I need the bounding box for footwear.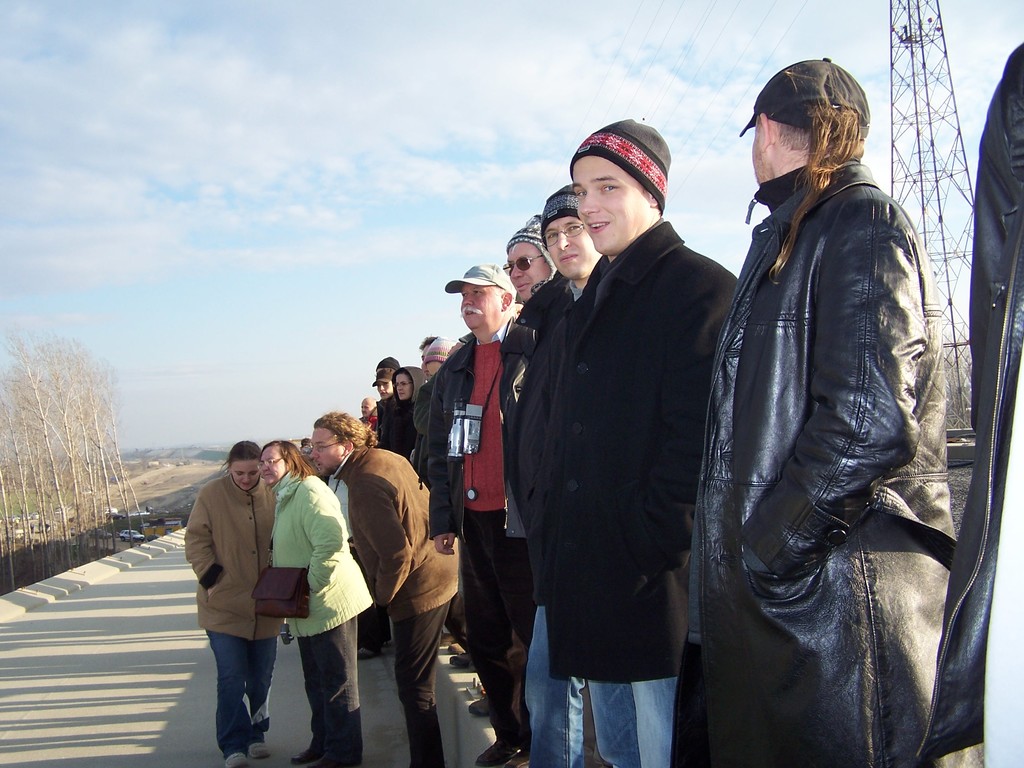
Here it is: {"left": 472, "top": 741, "right": 533, "bottom": 767}.
